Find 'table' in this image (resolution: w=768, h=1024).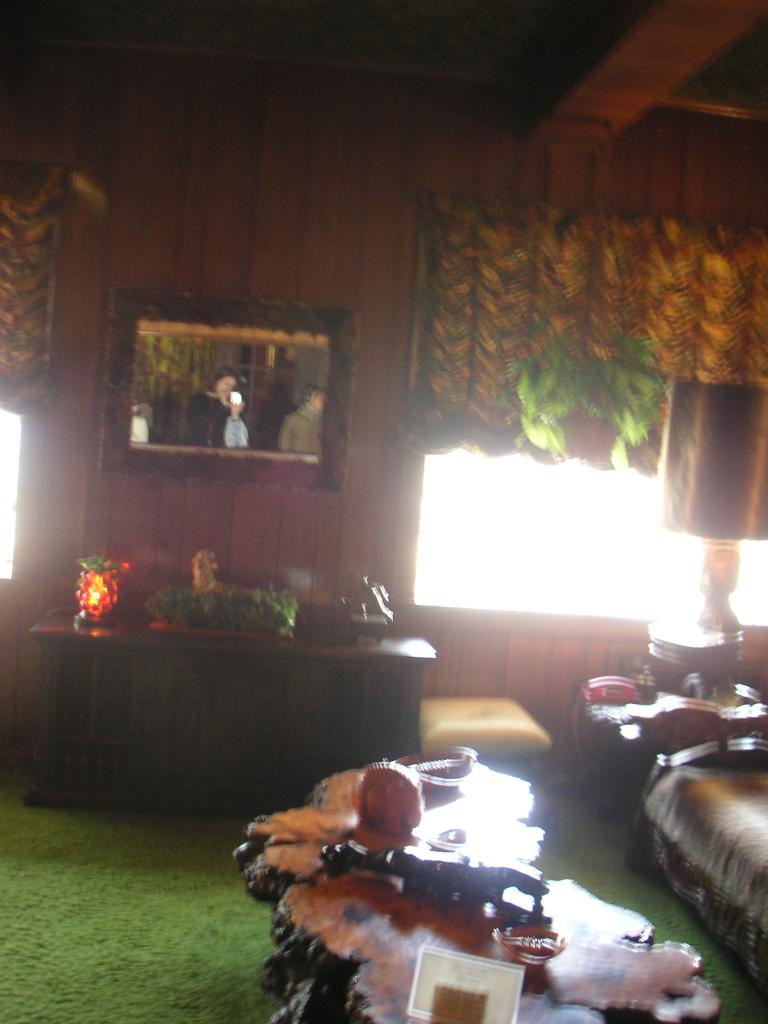
BBox(12, 589, 419, 826).
